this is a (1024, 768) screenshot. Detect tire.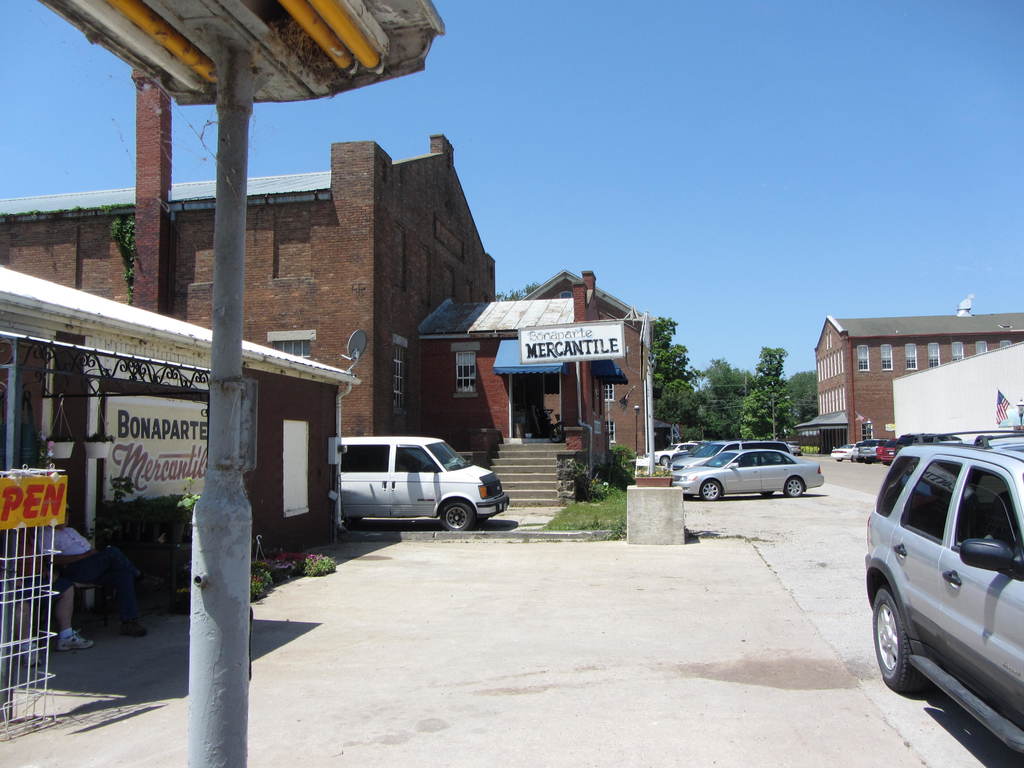
left=440, top=500, right=474, bottom=532.
